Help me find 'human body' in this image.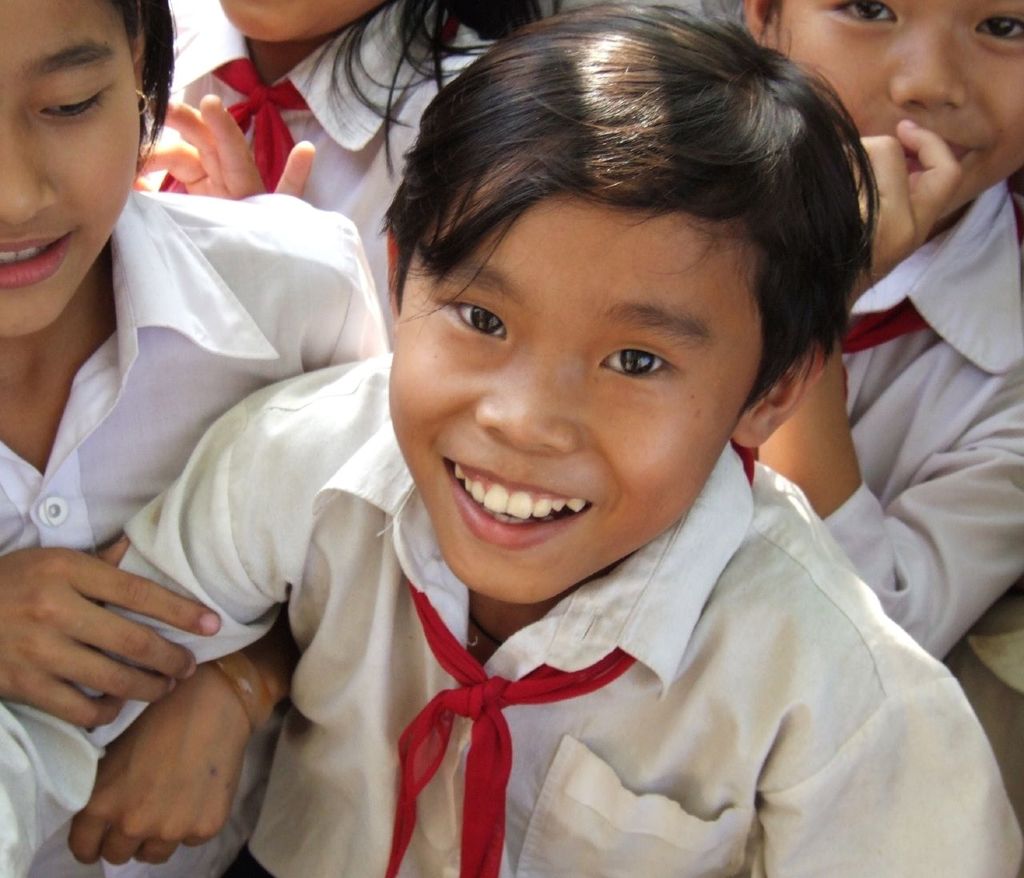
Found it: locate(759, 122, 1023, 653).
